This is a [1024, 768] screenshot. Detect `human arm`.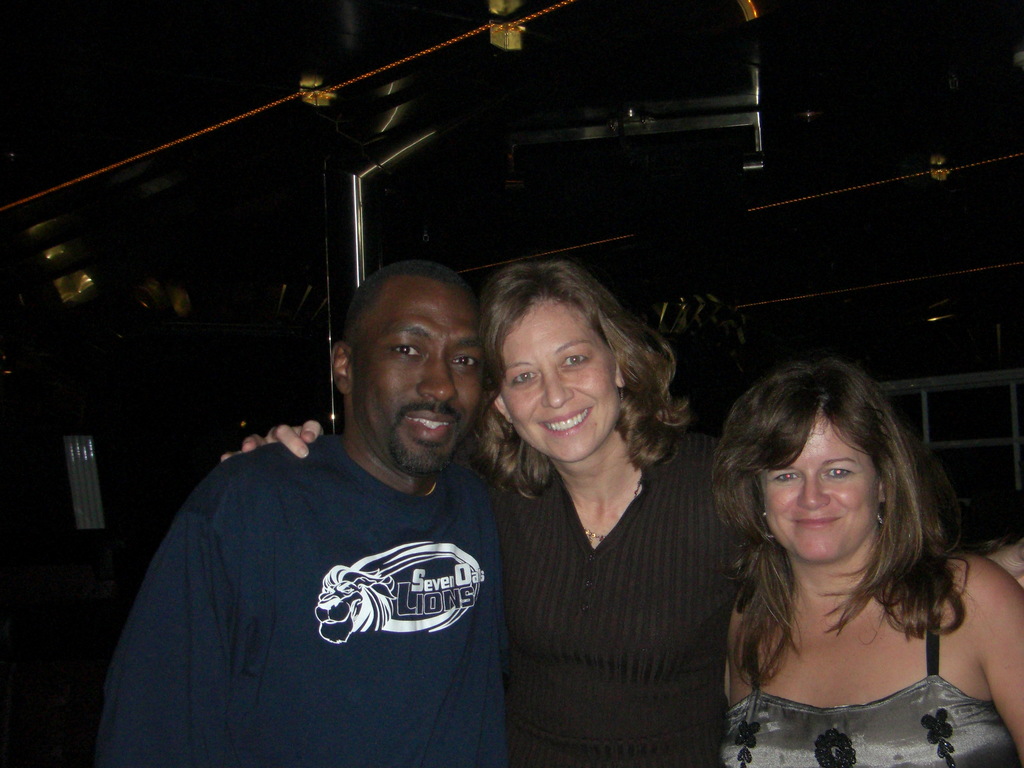
90,465,252,767.
